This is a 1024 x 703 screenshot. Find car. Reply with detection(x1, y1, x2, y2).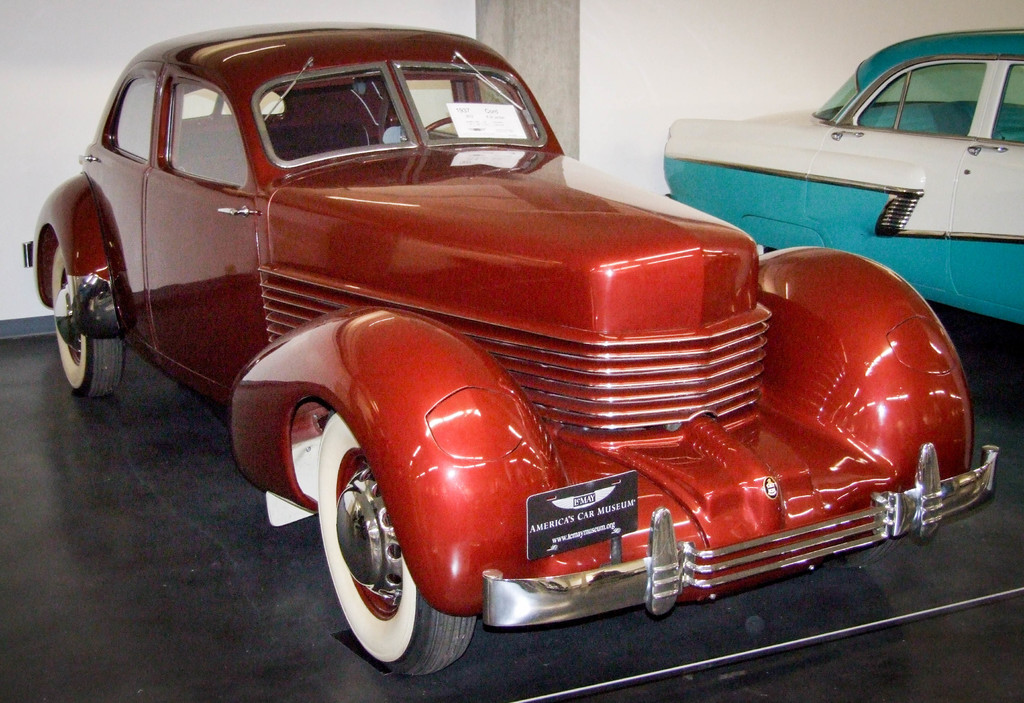
detection(664, 29, 1023, 328).
